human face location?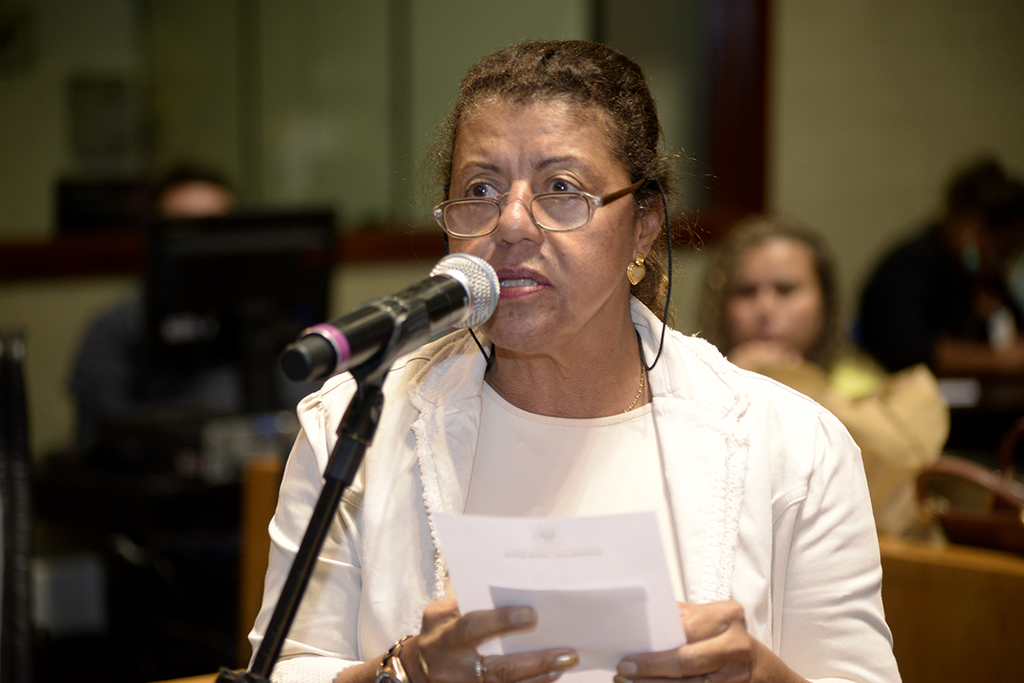
box(443, 97, 631, 347)
